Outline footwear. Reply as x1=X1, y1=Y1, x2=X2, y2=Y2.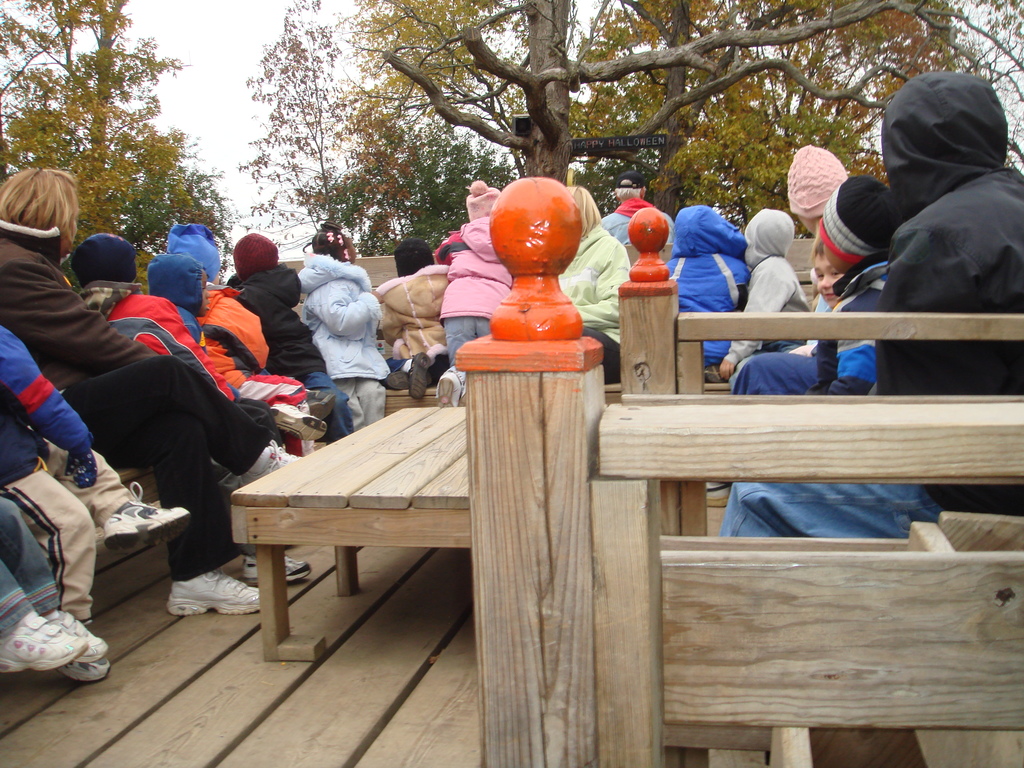
x1=409, y1=351, x2=435, y2=401.
